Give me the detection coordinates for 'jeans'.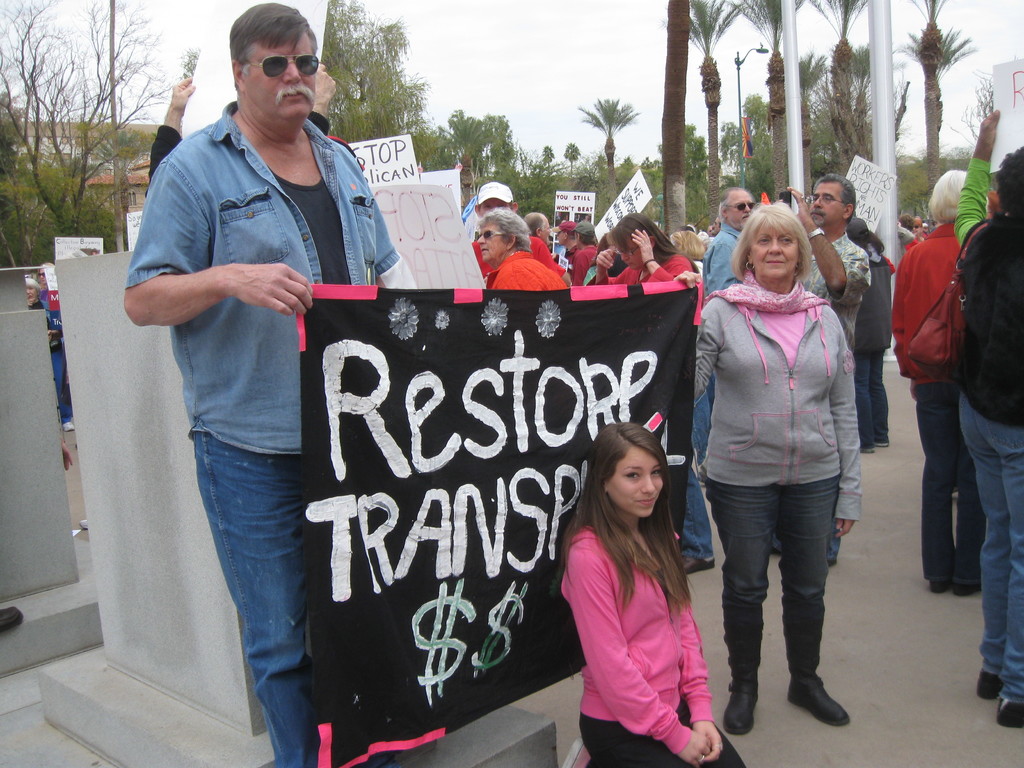
<region>708, 475, 839, 670</region>.
